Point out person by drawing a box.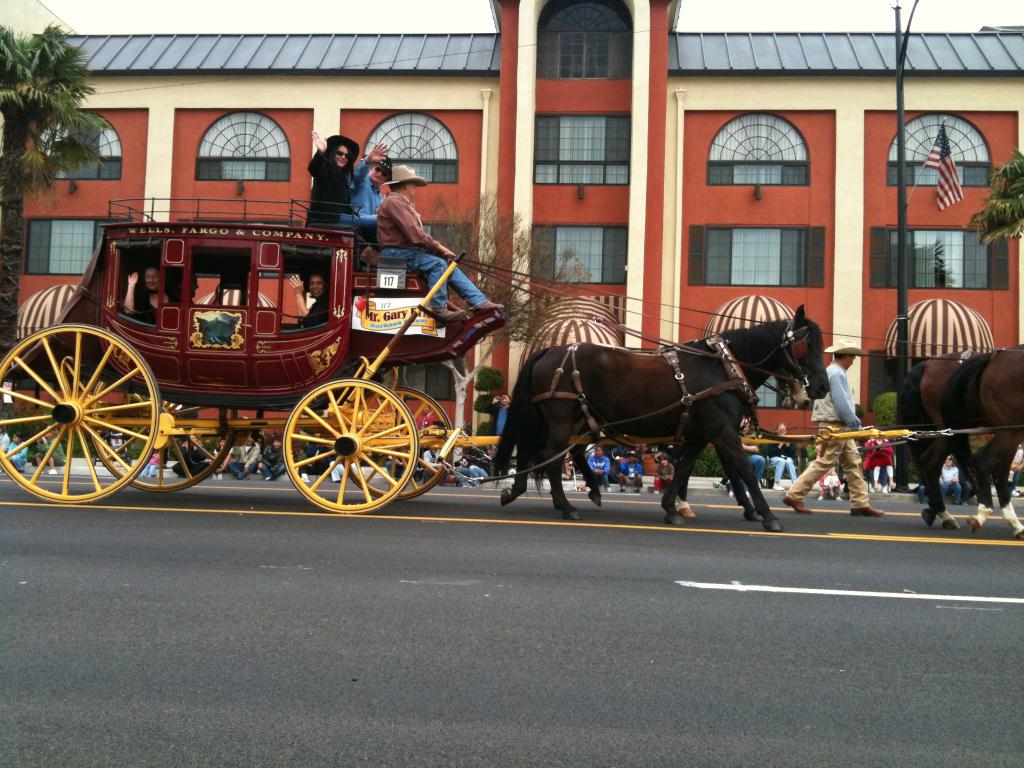
x1=260, y1=435, x2=291, y2=486.
